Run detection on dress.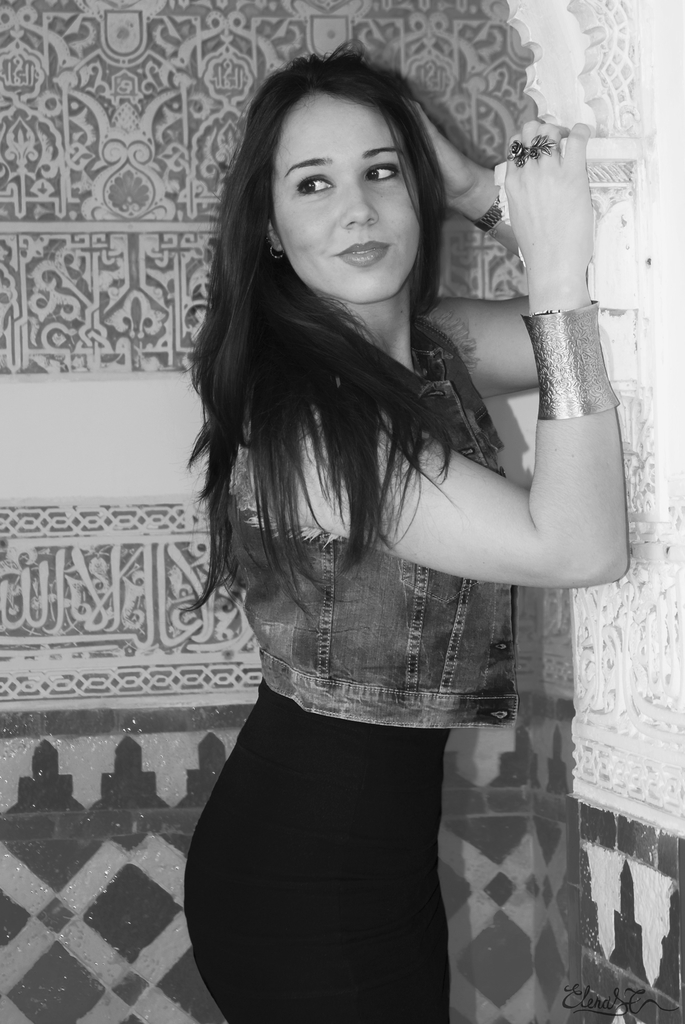
Result: (230, 313, 518, 729).
